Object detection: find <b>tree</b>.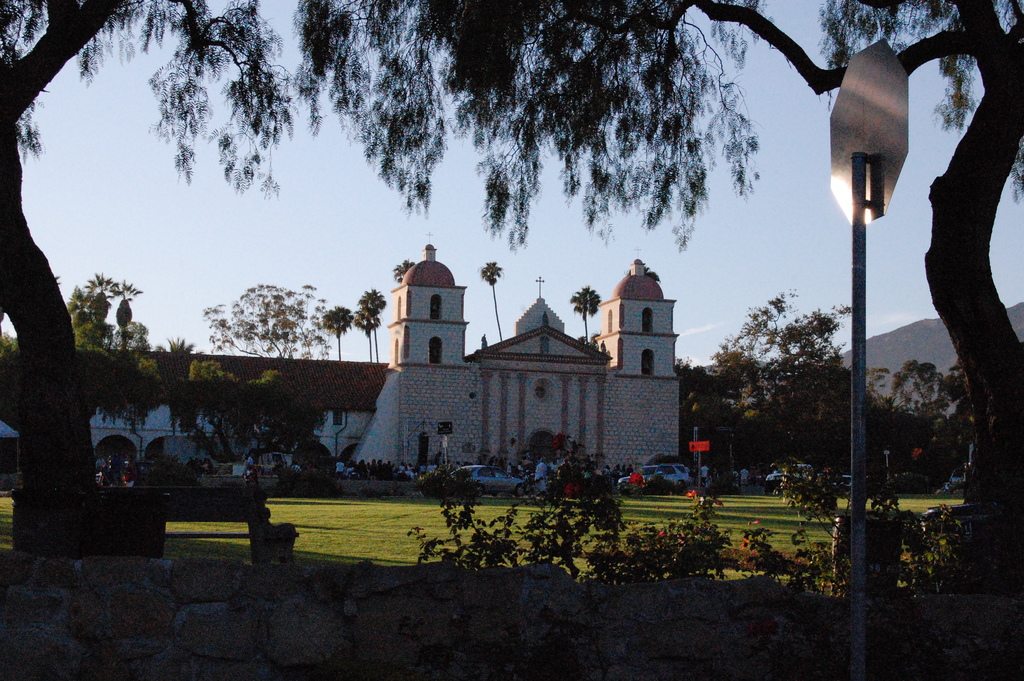
rect(320, 305, 349, 356).
